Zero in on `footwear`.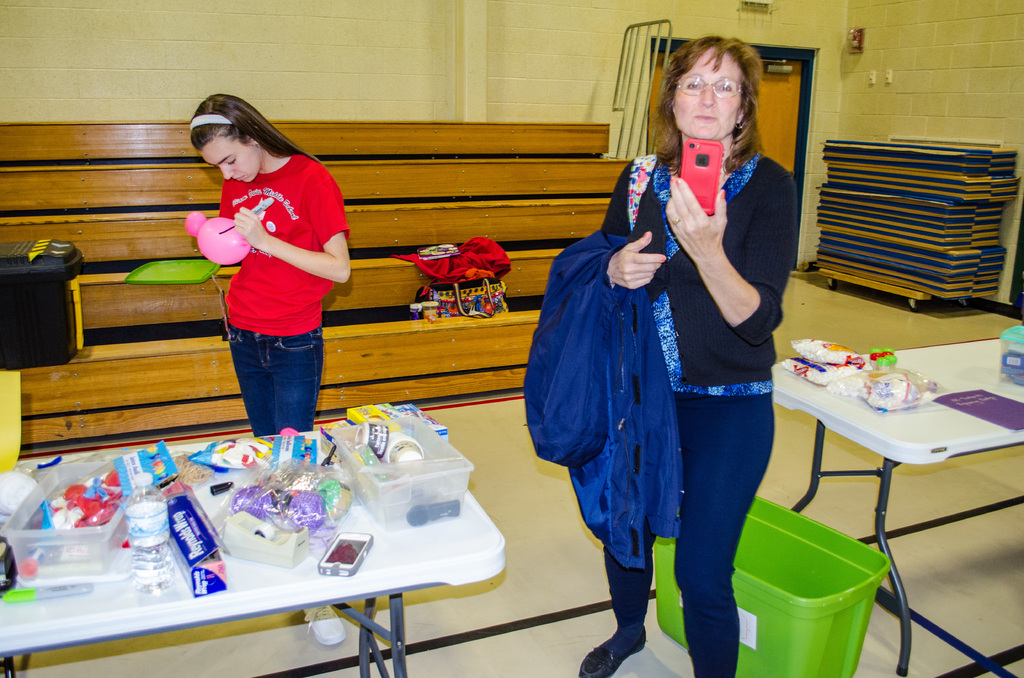
Zeroed in: [301, 604, 347, 650].
